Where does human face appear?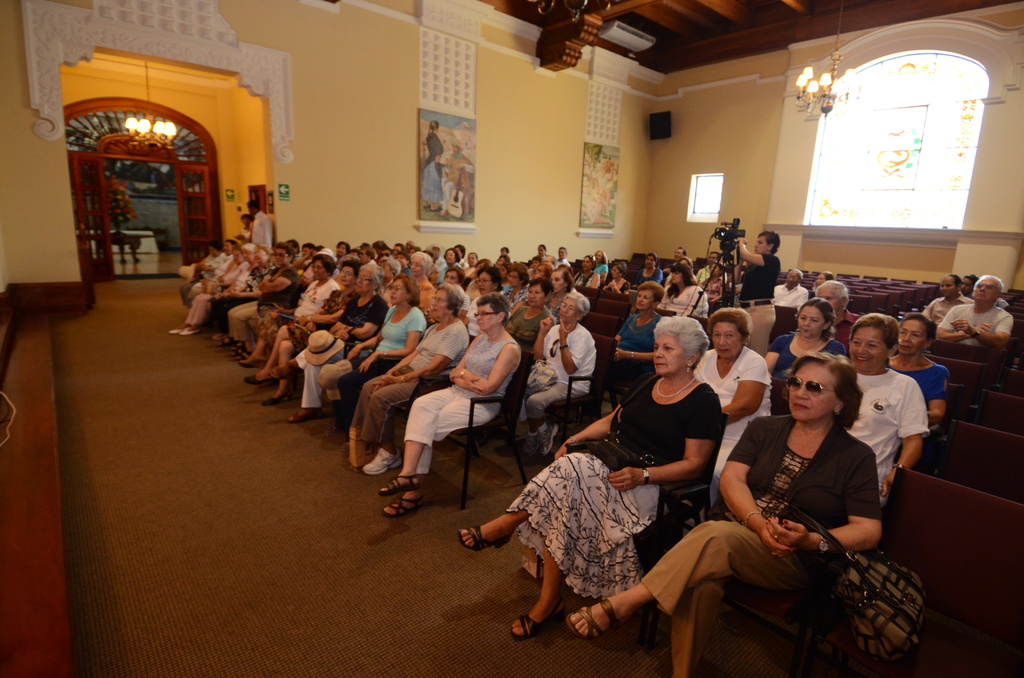
Appears at 671, 273, 680, 286.
